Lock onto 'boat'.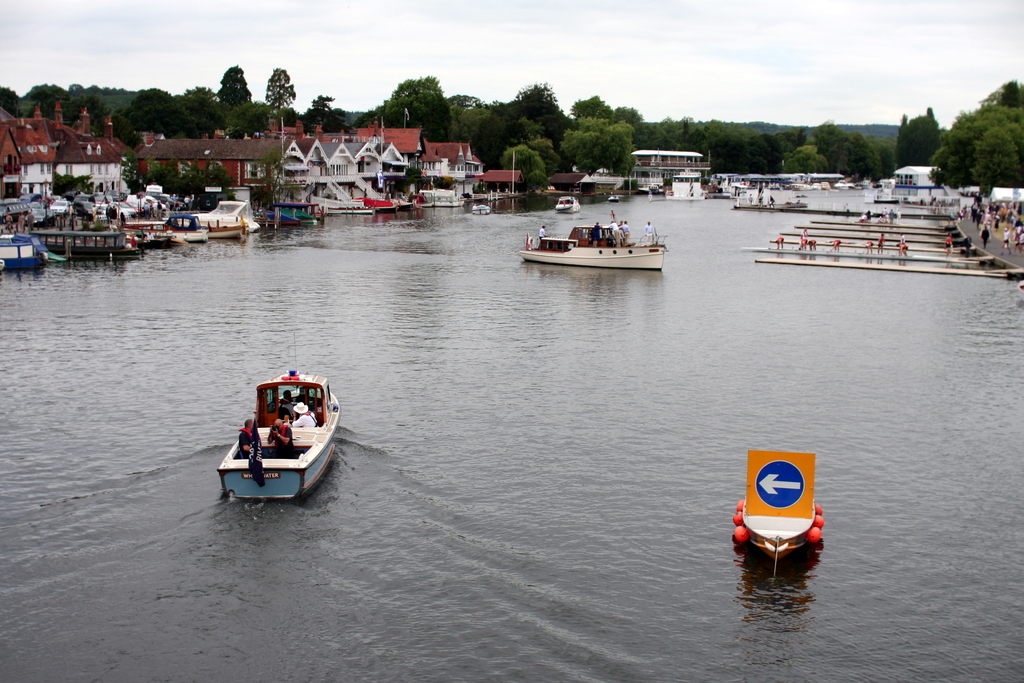
Locked: (x1=740, y1=452, x2=820, y2=559).
